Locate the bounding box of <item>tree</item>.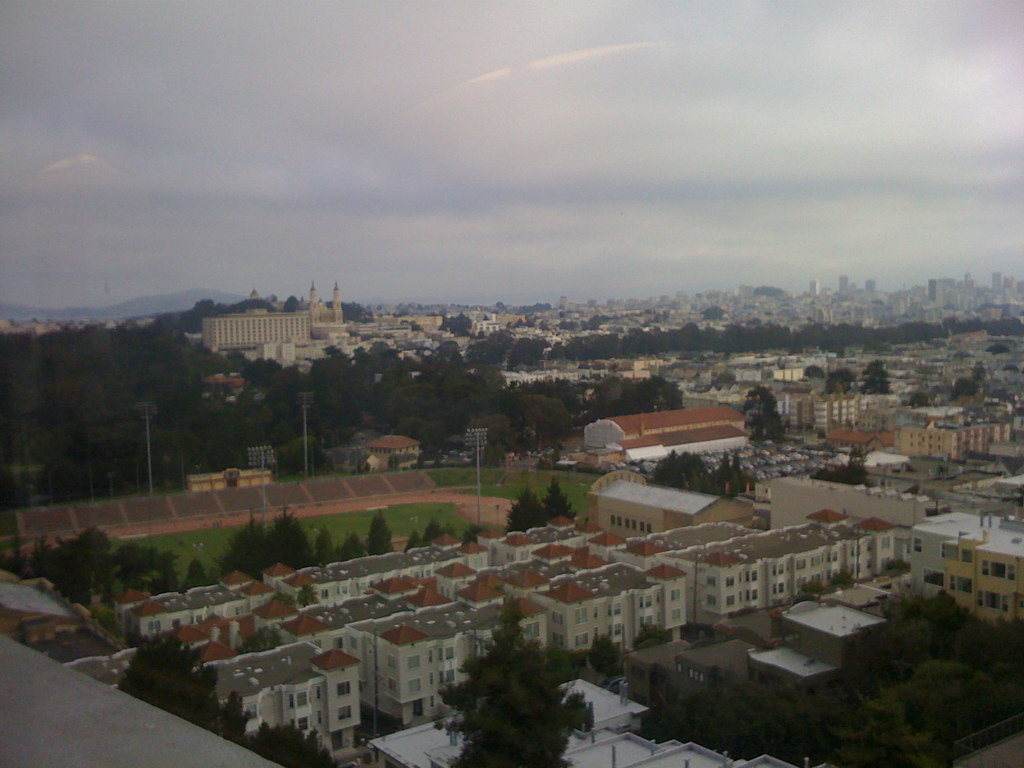
Bounding box: <region>912, 588, 957, 634</region>.
